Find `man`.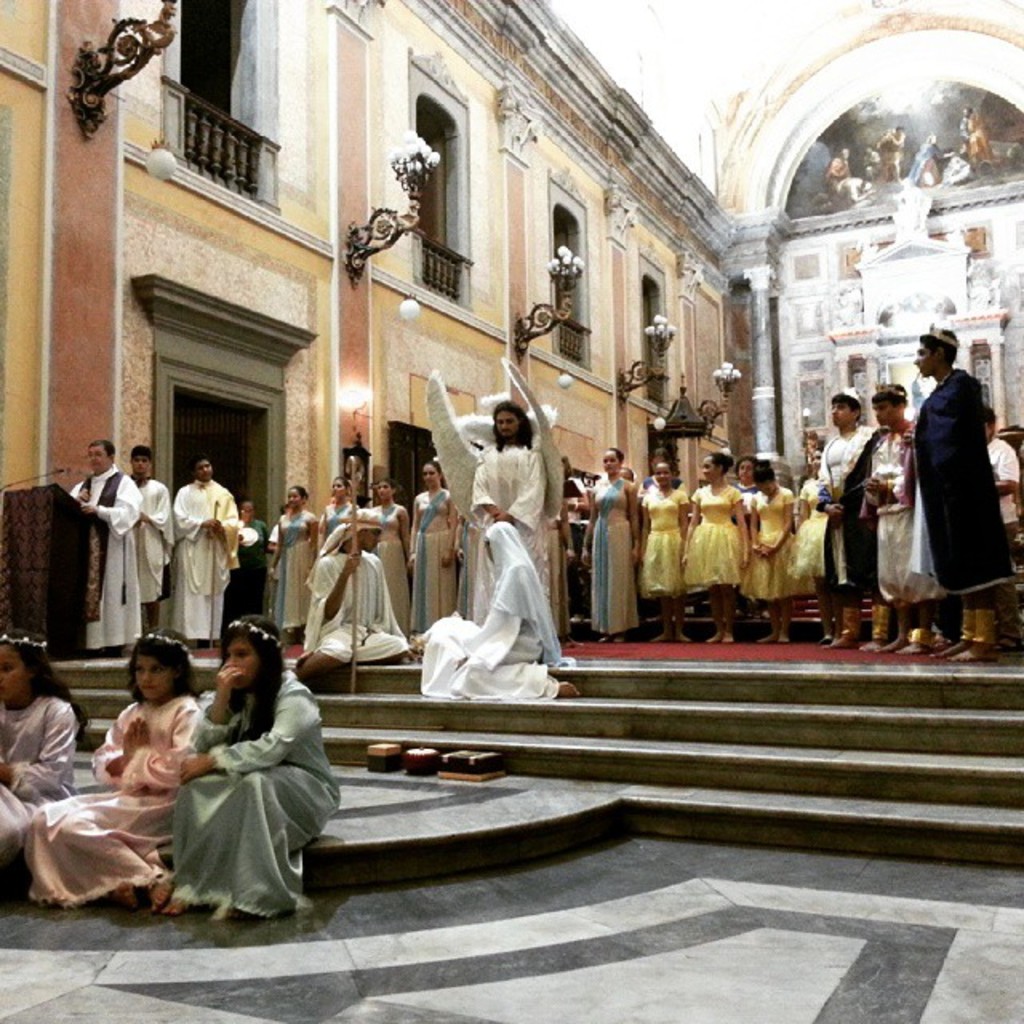
(814,389,877,648).
